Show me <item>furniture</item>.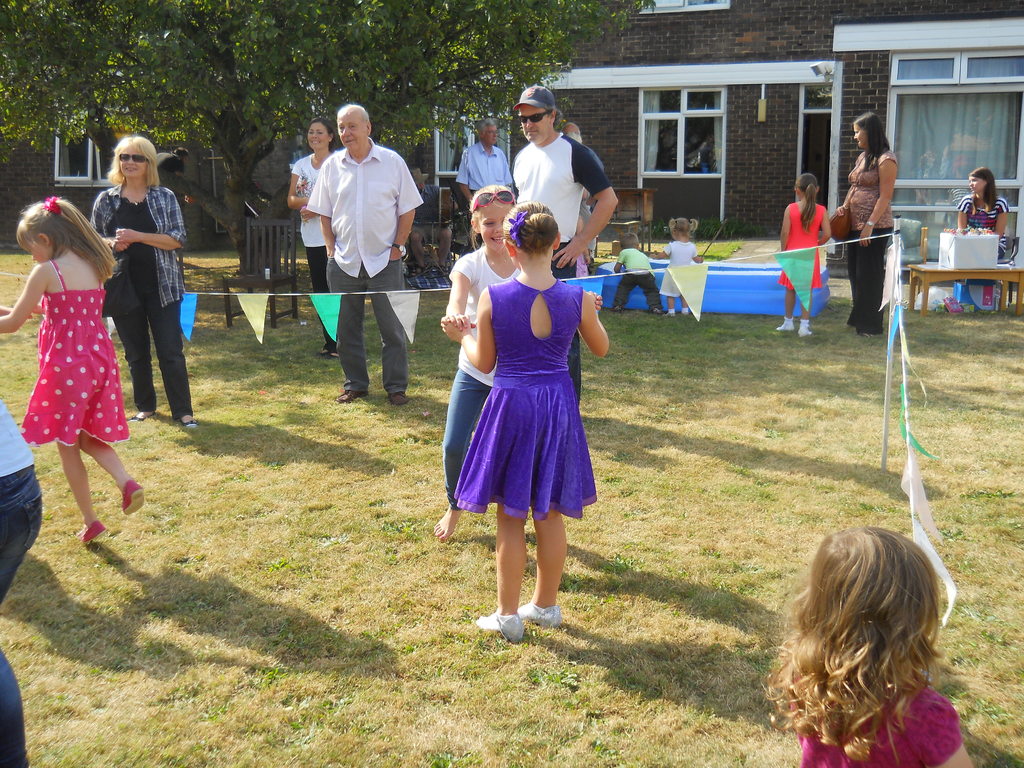
<item>furniture</item> is here: <box>996,235,1021,310</box>.
